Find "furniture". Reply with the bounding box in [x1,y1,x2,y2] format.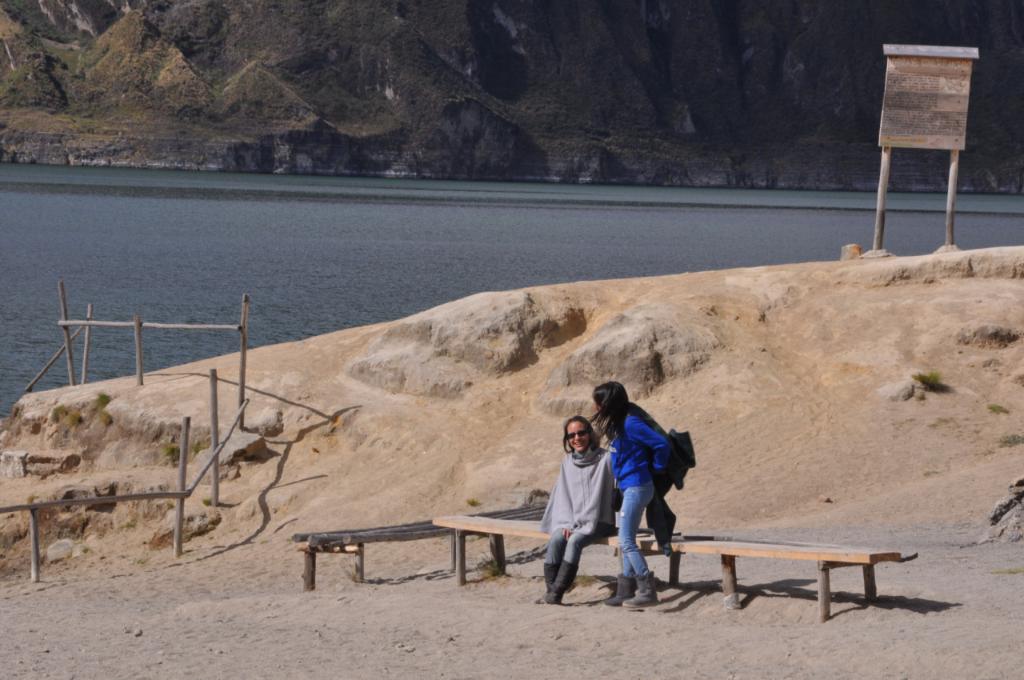
[430,514,910,620].
